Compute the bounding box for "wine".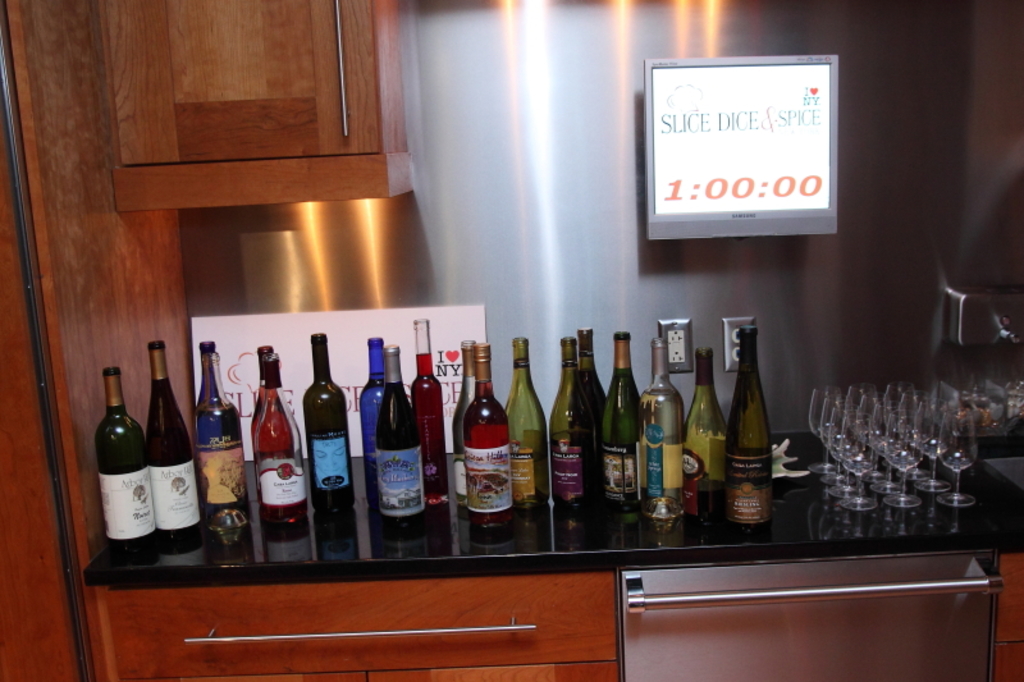
box=[457, 333, 476, 502].
